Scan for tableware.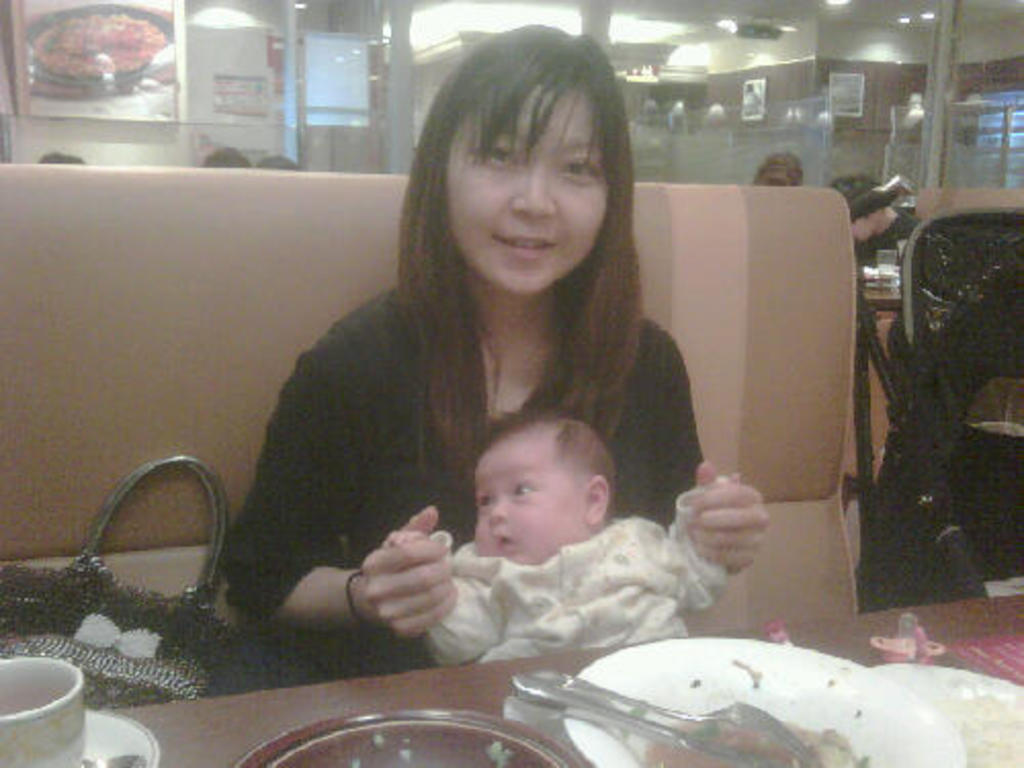
Scan result: [left=29, top=711, right=164, bottom=766].
